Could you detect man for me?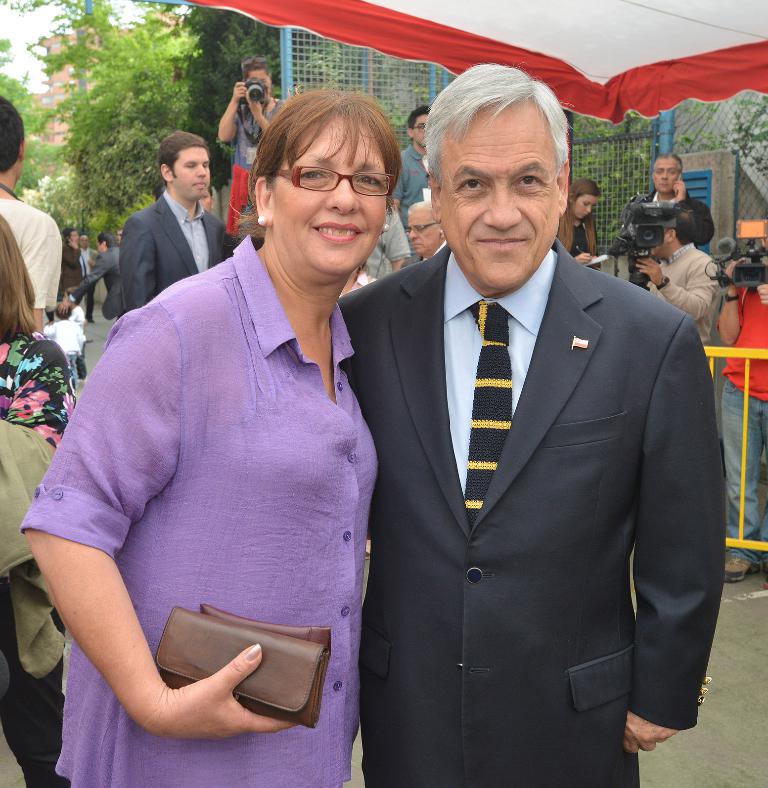
Detection result: rect(717, 219, 767, 586).
